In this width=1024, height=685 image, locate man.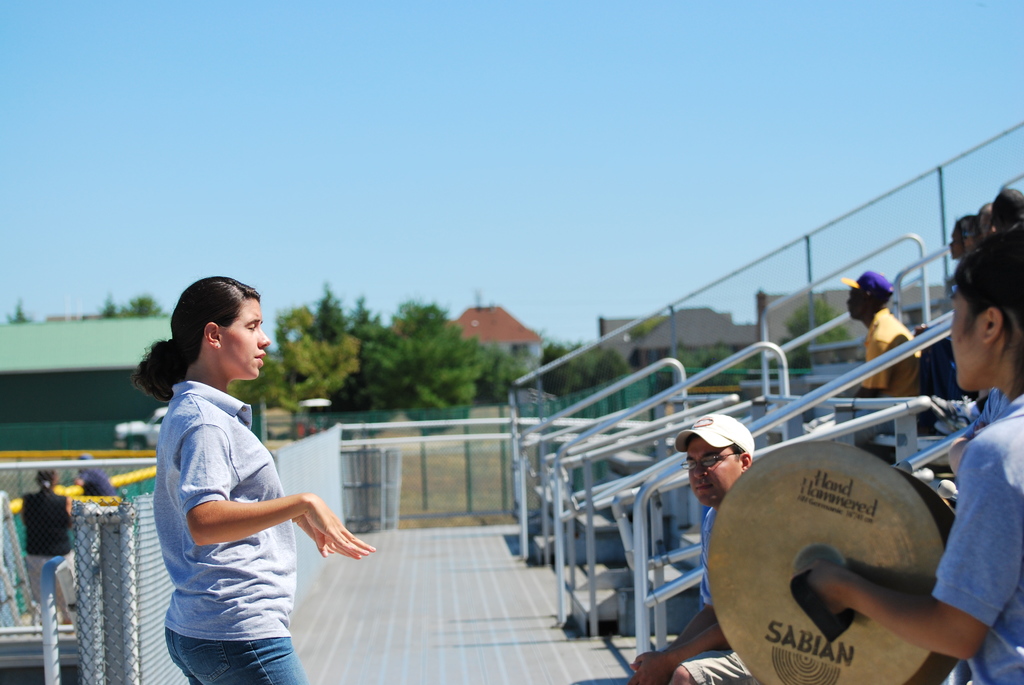
Bounding box: Rect(813, 271, 922, 443).
